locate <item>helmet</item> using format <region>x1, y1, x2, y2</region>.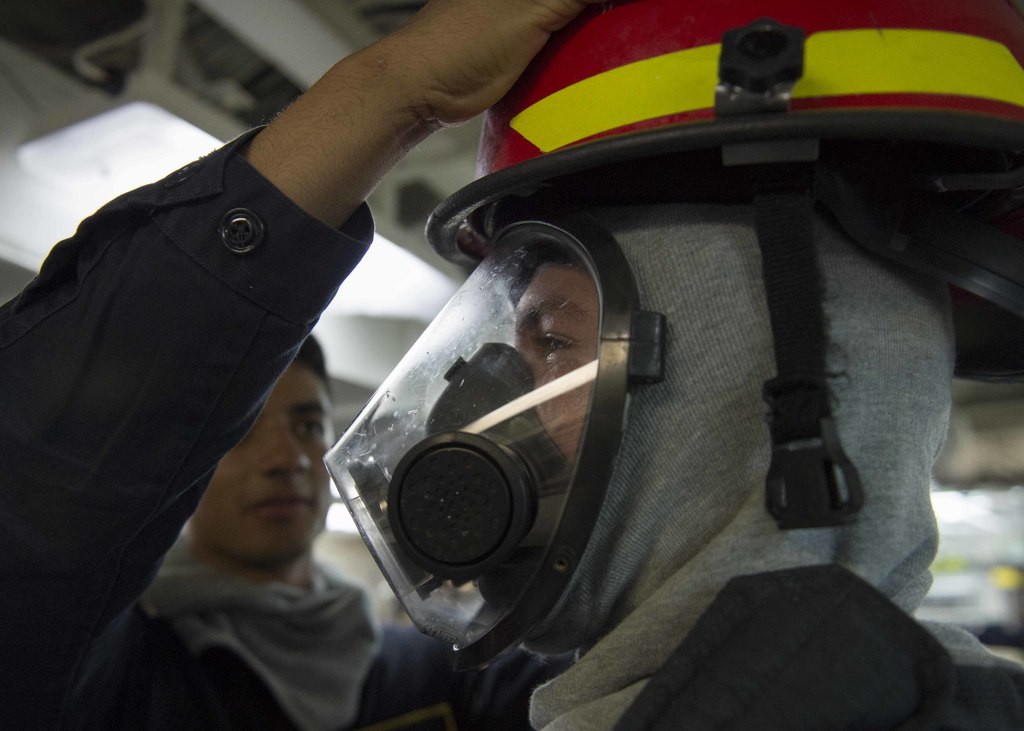
<region>422, 0, 1023, 524</region>.
